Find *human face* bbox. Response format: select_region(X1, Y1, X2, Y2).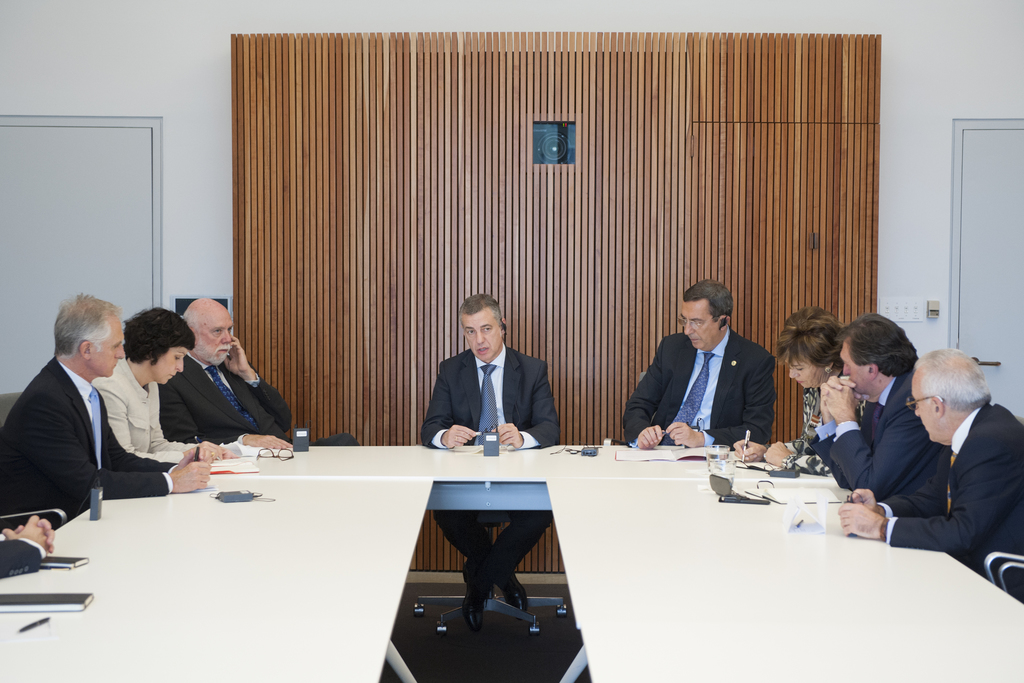
select_region(467, 309, 501, 361).
